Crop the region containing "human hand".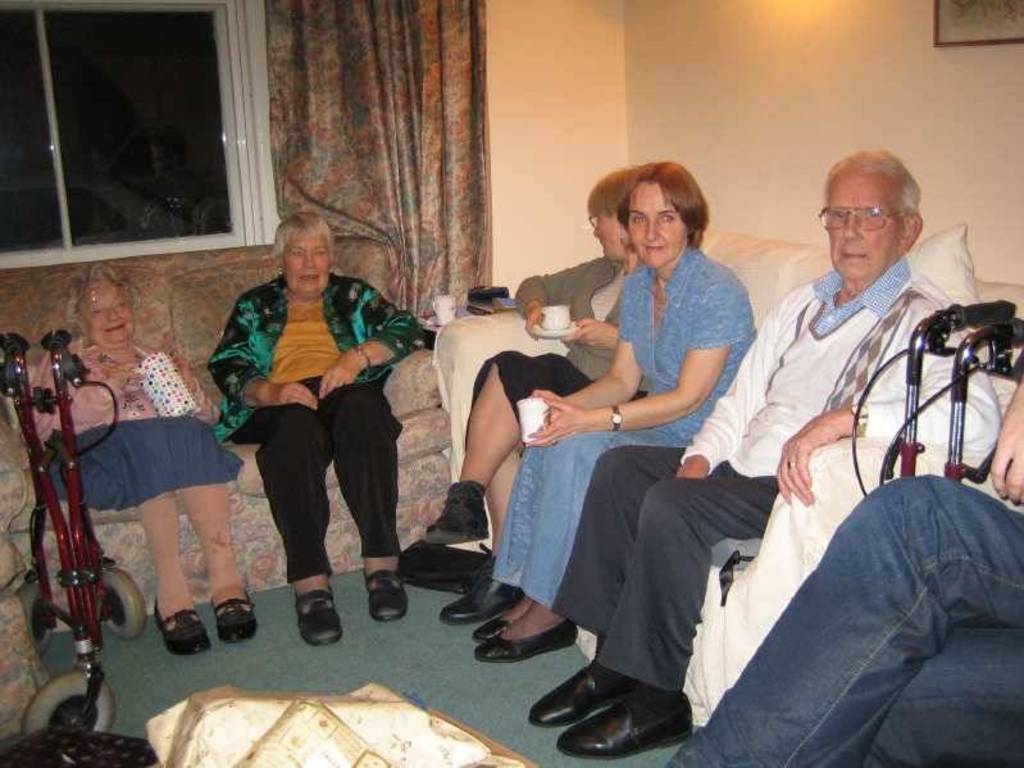
Crop region: [105,359,145,391].
